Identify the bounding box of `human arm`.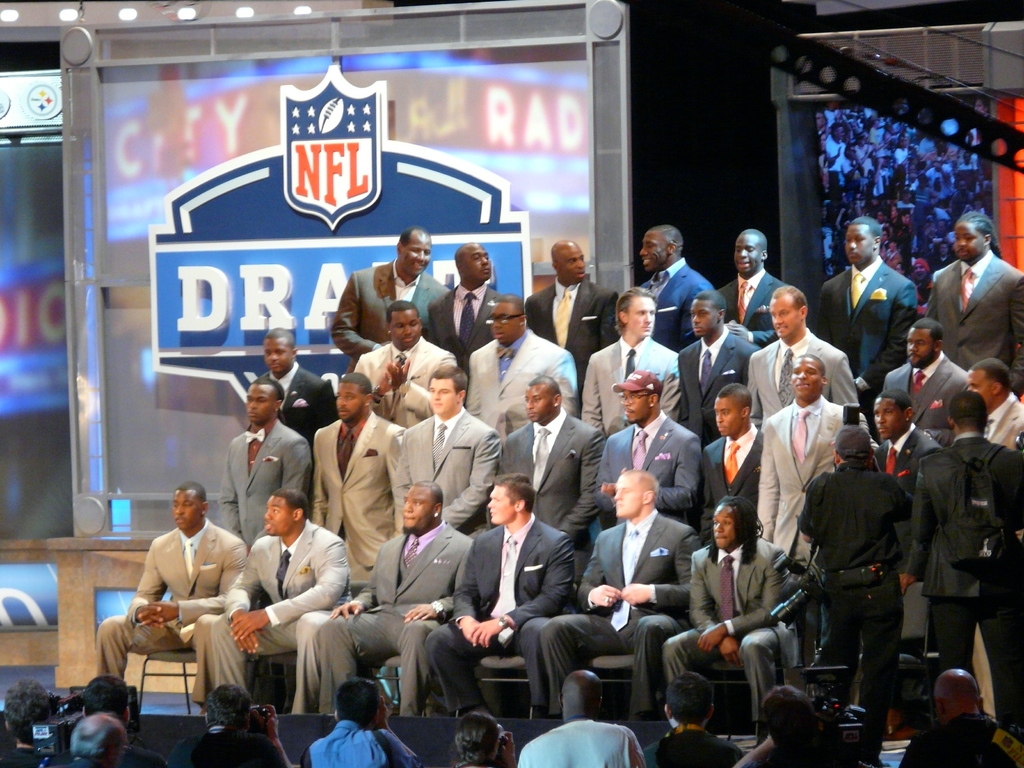
locate(694, 545, 794, 653).
